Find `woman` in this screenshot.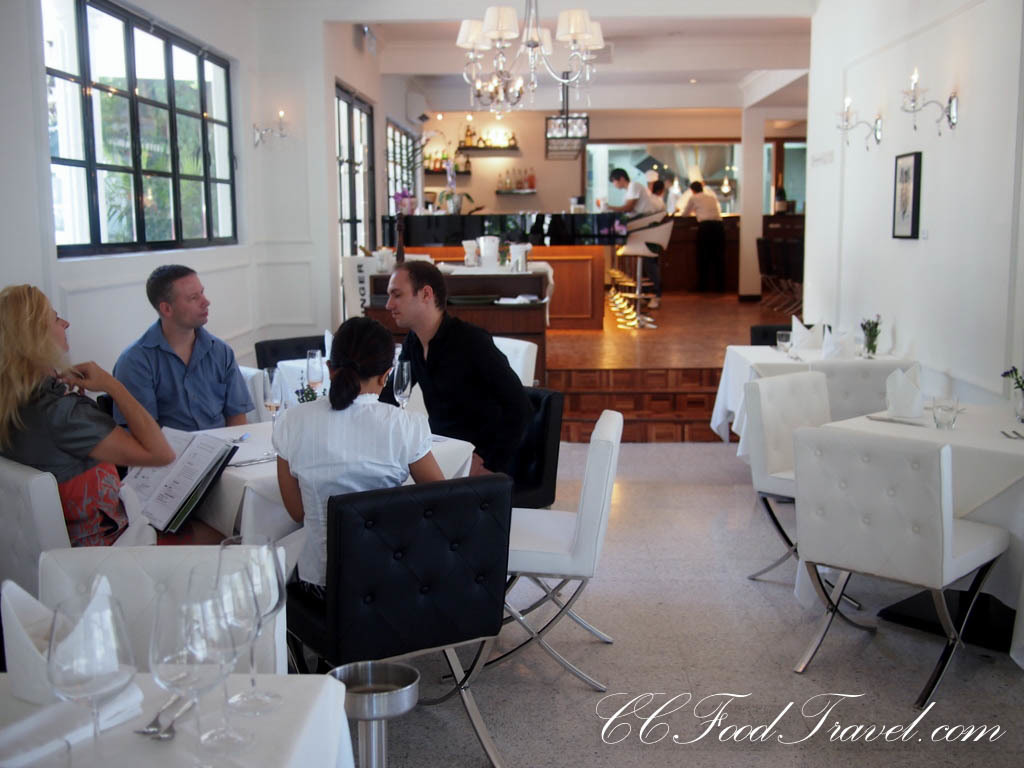
The bounding box for `woman` is bbox=(284, 313, 447, 676).
